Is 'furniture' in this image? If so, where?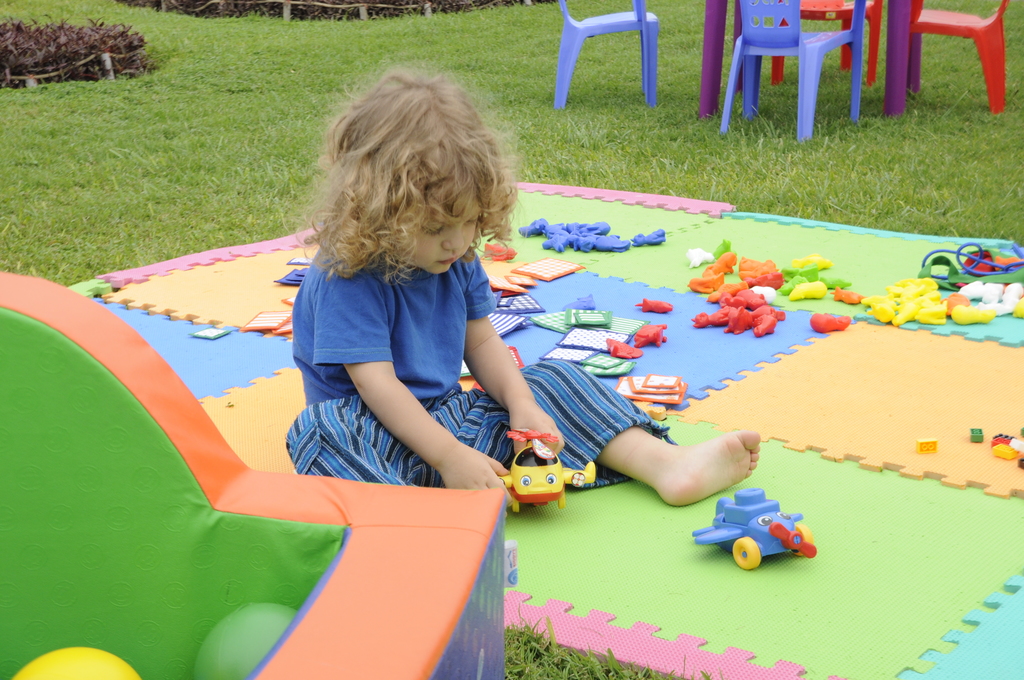
Yes, at 699,0,905,118.
